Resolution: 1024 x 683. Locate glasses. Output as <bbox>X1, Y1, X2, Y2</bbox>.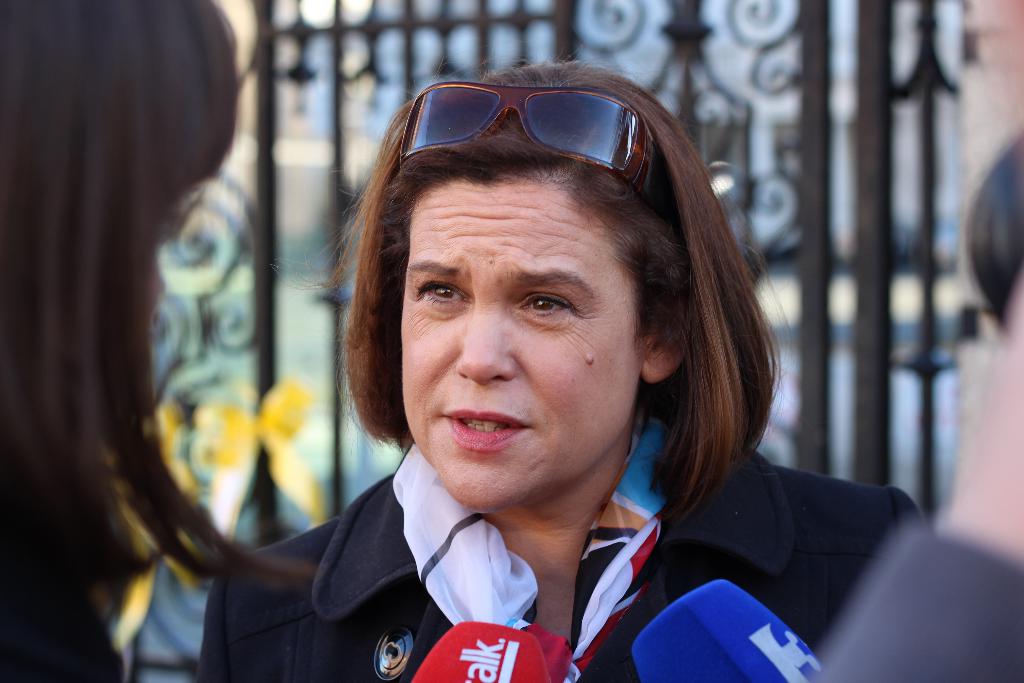
<bbox>396, 78, 690, 226</bbox>.
